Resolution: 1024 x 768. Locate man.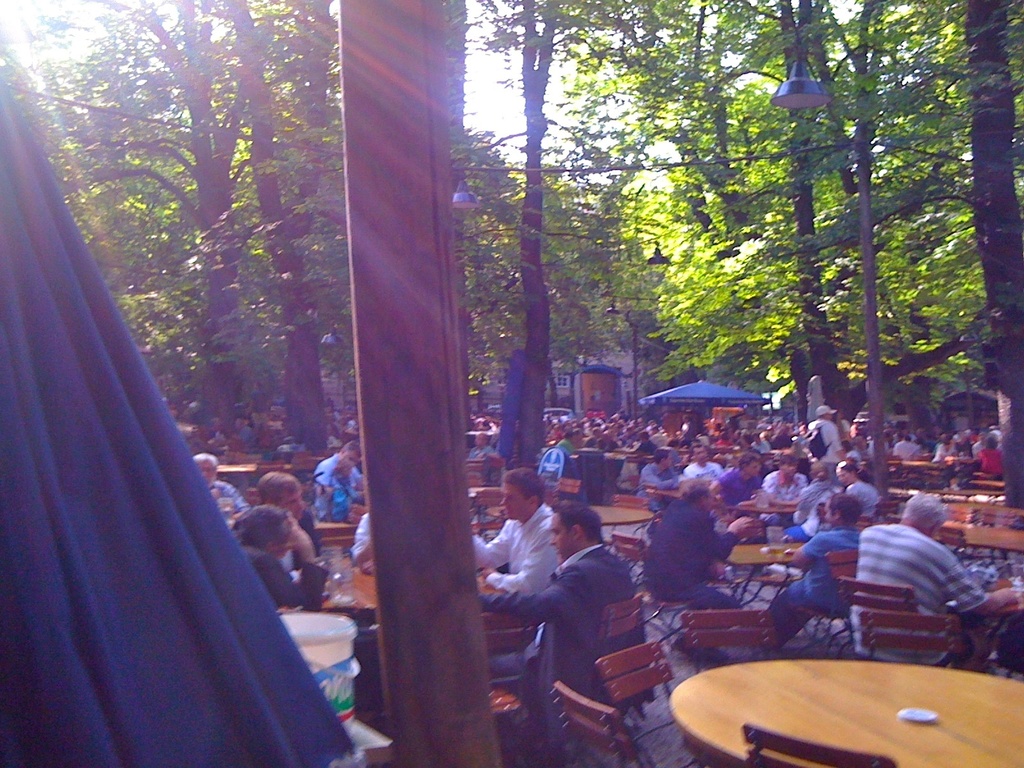
bbox(723, 451, 762, 508).
